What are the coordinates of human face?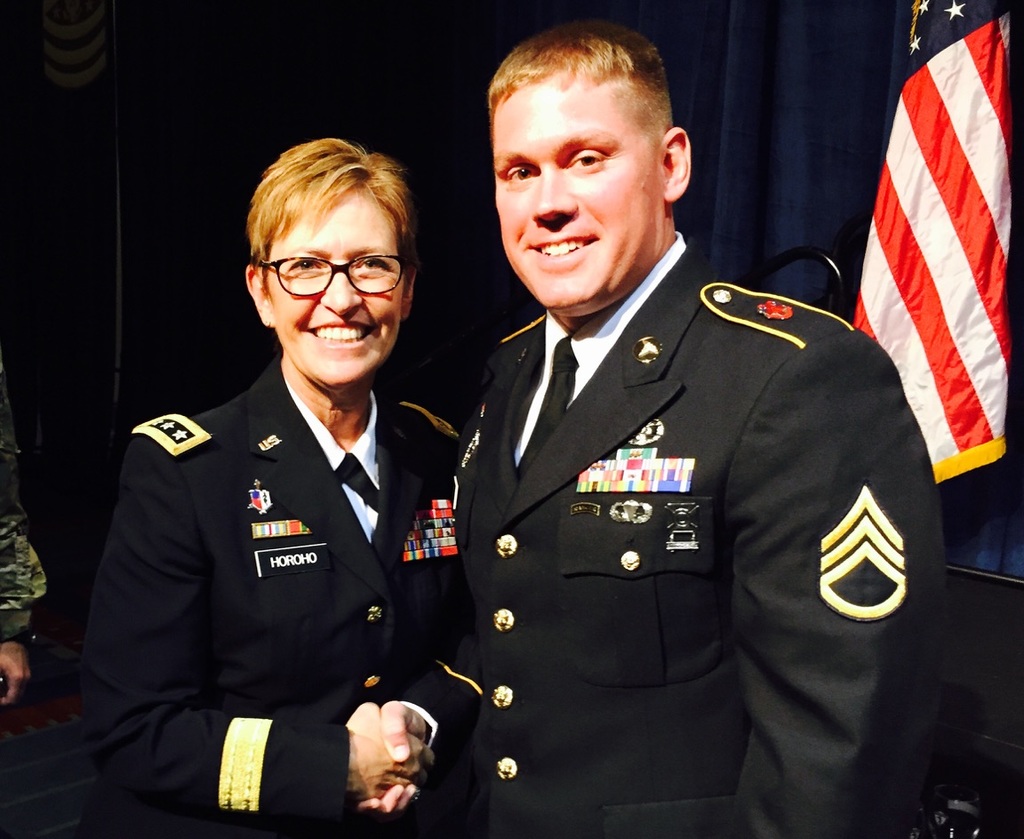
279, 208, 400, 379.
